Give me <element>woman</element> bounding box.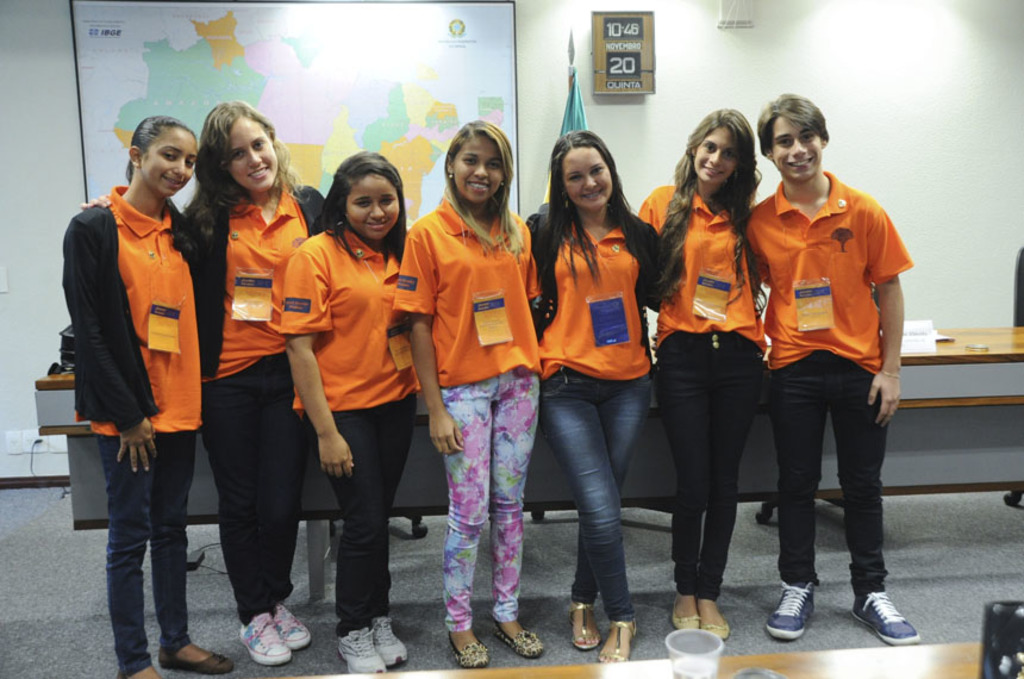
(x1=642, y1=104, x2=772, y2=636).
